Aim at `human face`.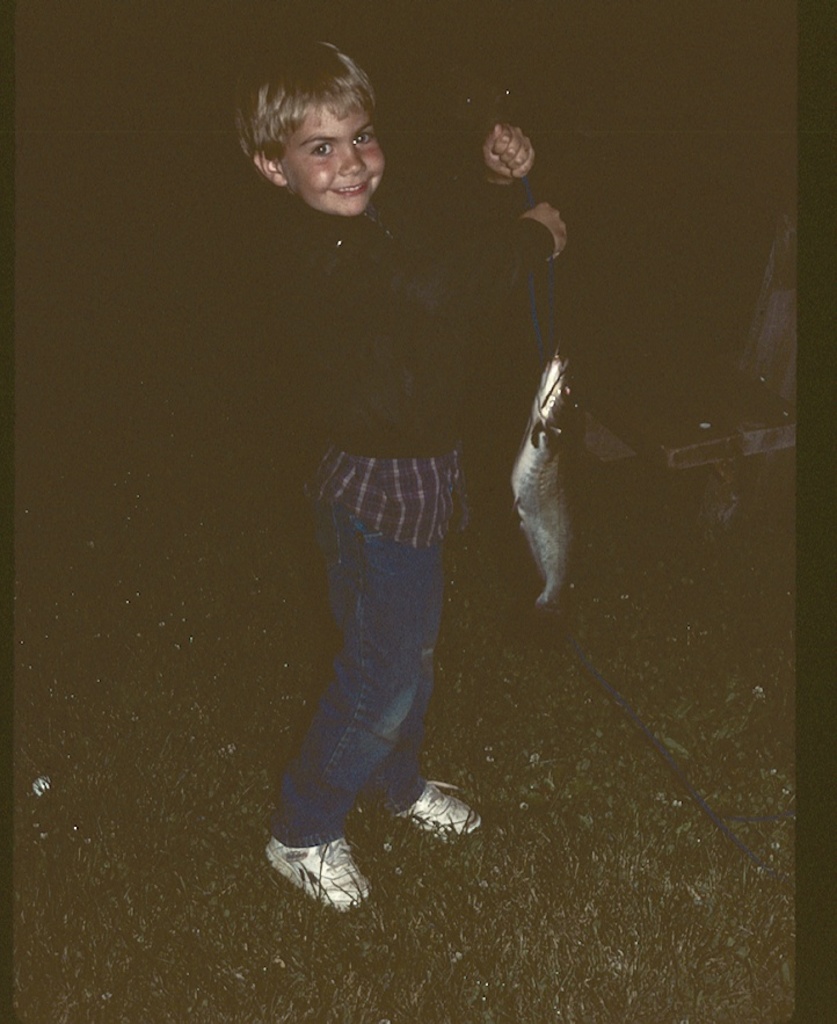
Aimed at x1=282 y1=110 x2=386 y2=218.
